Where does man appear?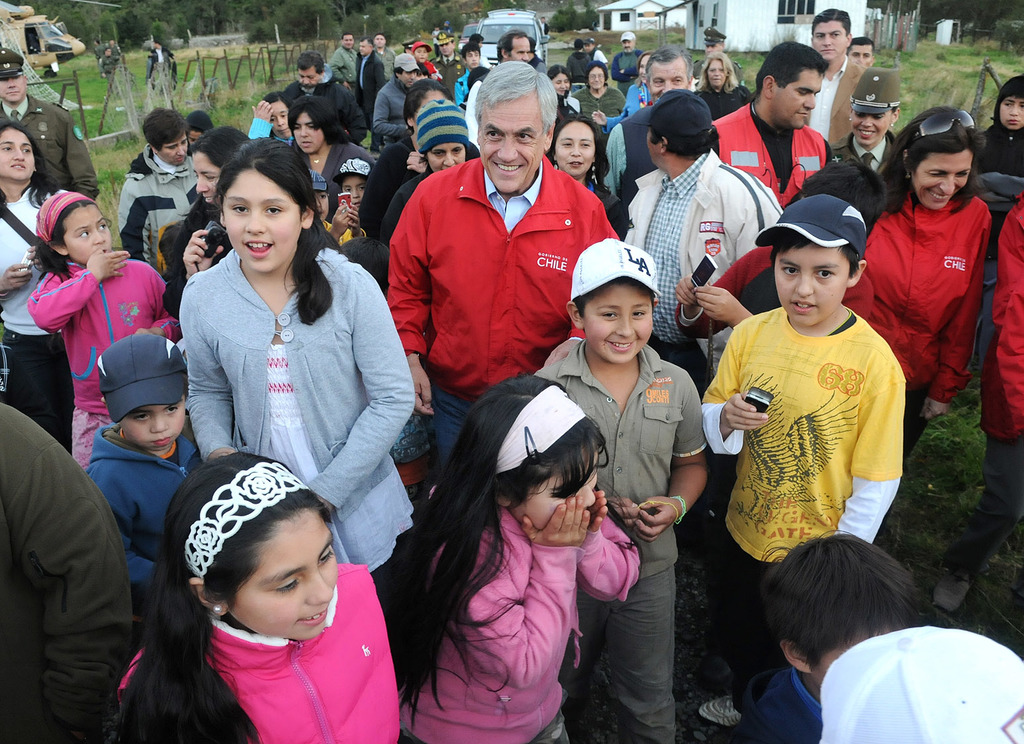
Appears at [99,43,116,84].
